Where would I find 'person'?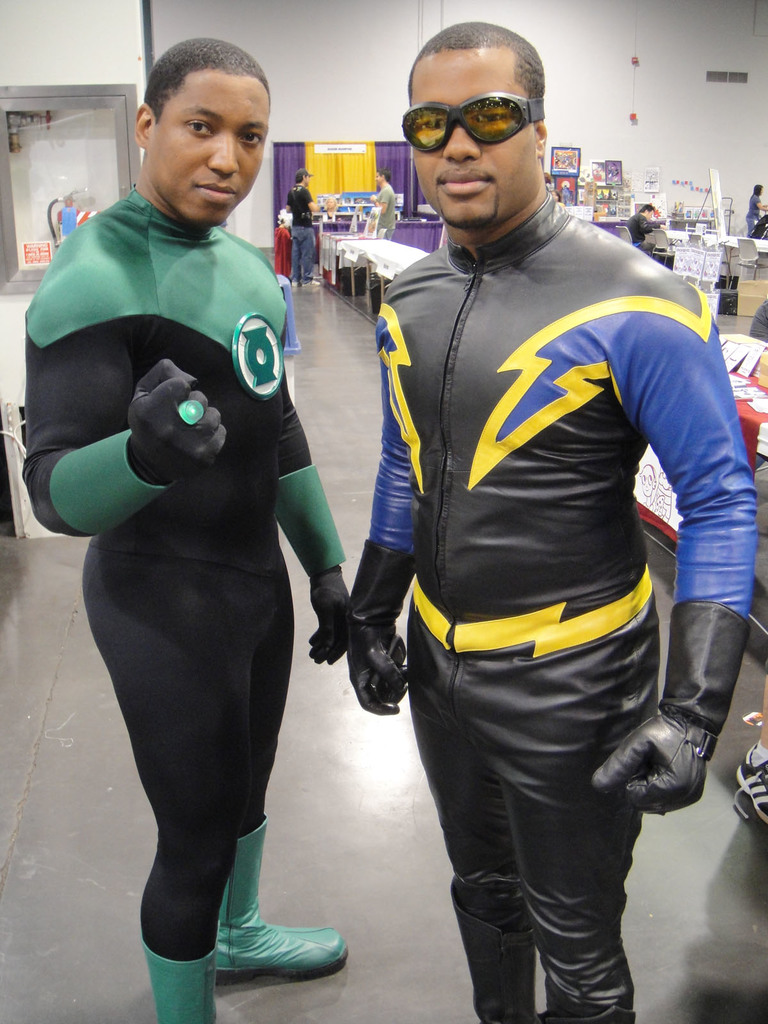
At BBox(337, 29, 767, 1023).
